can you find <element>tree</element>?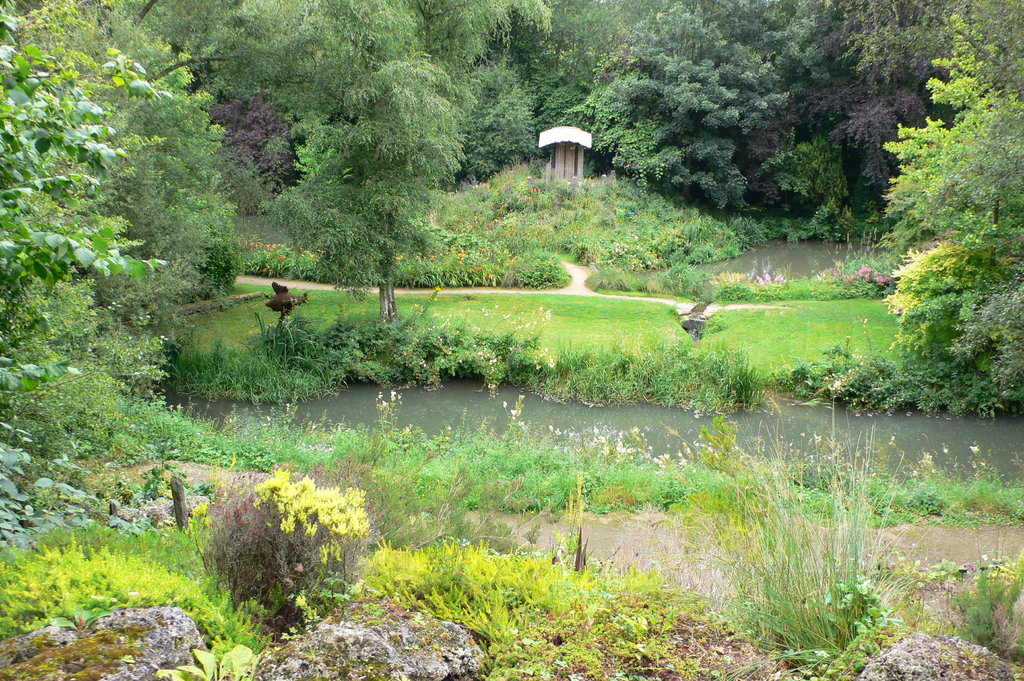
Yes, bounding box: x1=0, y1=0, x2=226, y2=449.
